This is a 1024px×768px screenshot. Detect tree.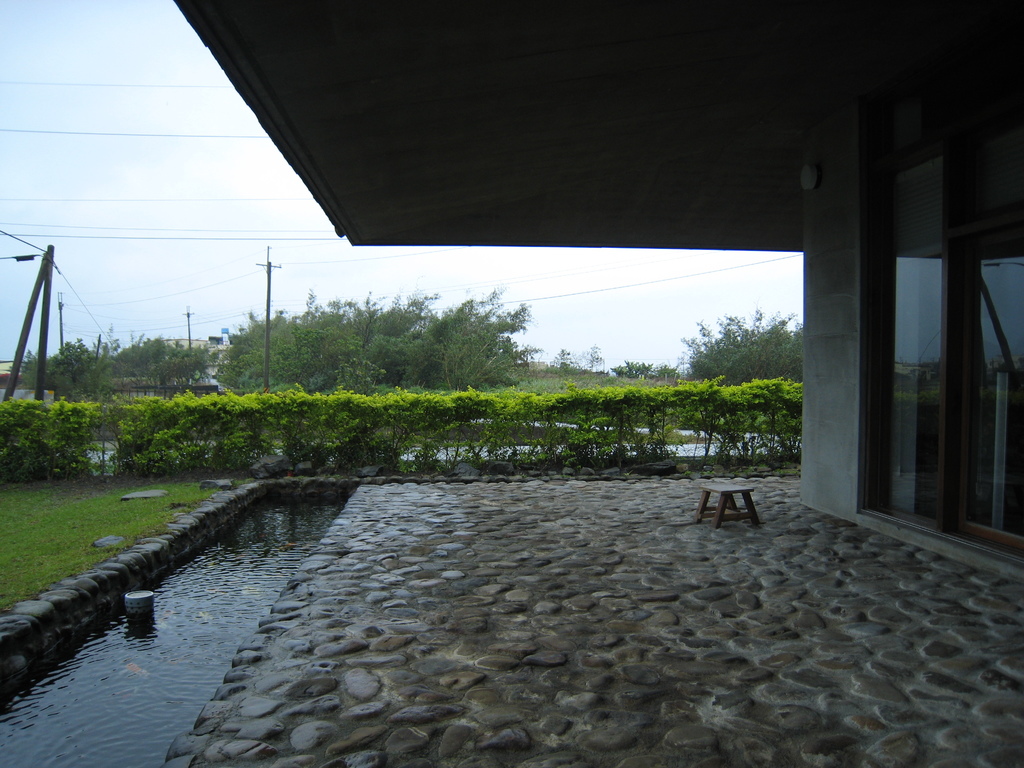
bbox=[118, 330, 212, 387].
